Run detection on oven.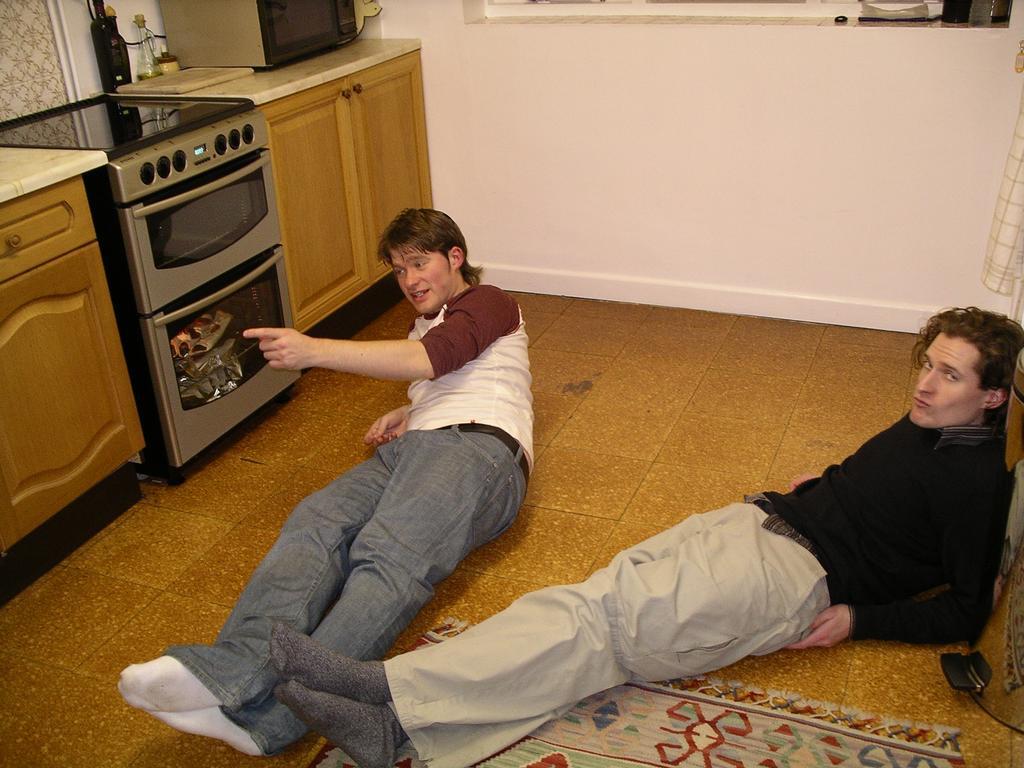
Result: x1=157 y1=0 x2=354 y2=74.
